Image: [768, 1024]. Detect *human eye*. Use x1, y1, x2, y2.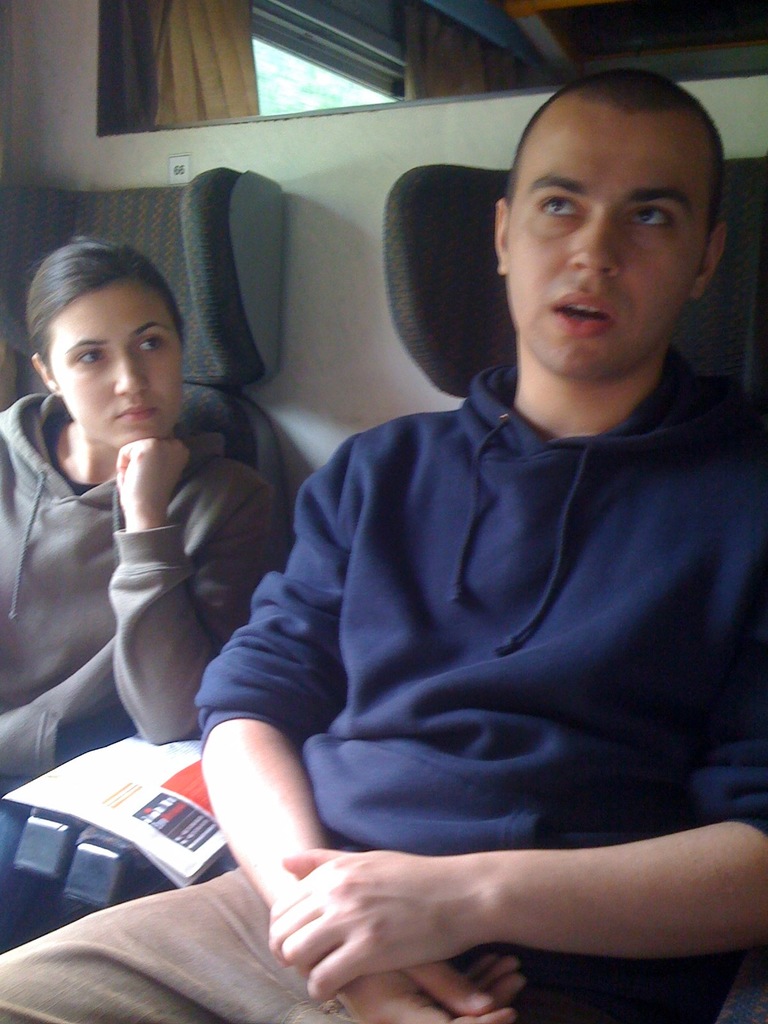
616, 202, 675, 239.
